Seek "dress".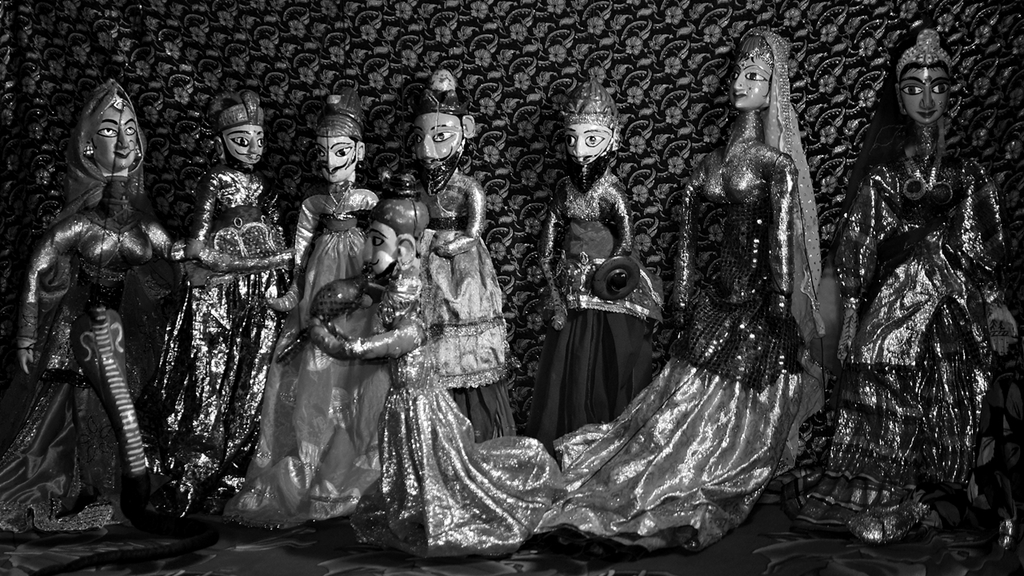
select_region(668, 158, 804, 371).
